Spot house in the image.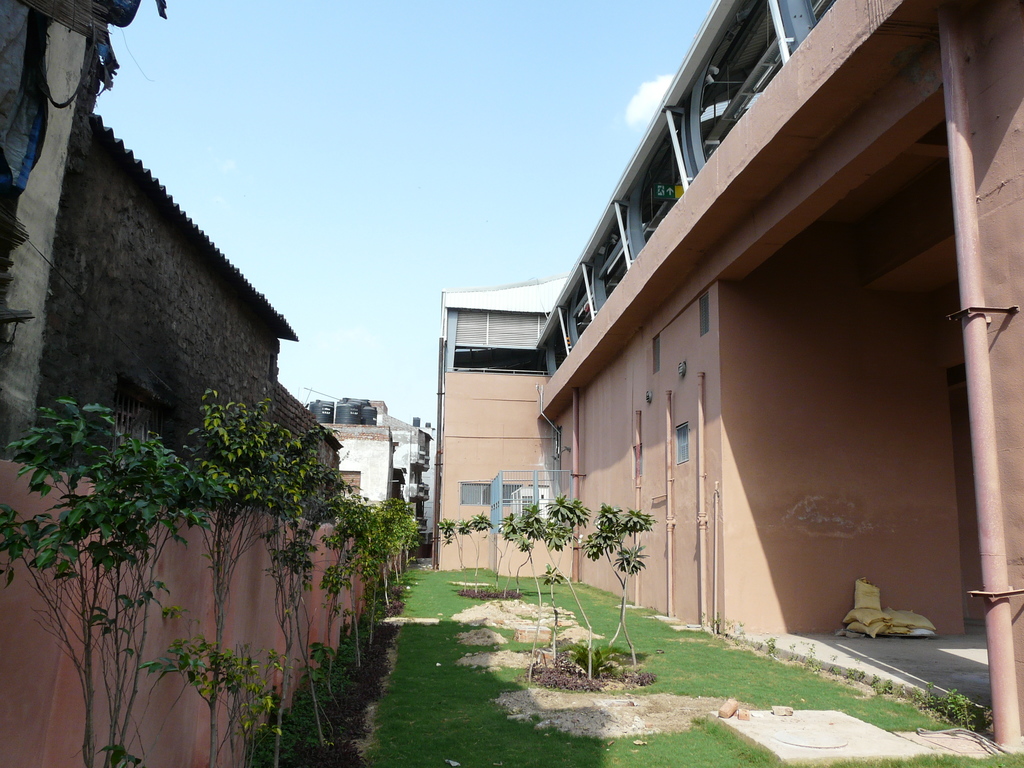
house found at select_region(31, 114, 343, 525).
